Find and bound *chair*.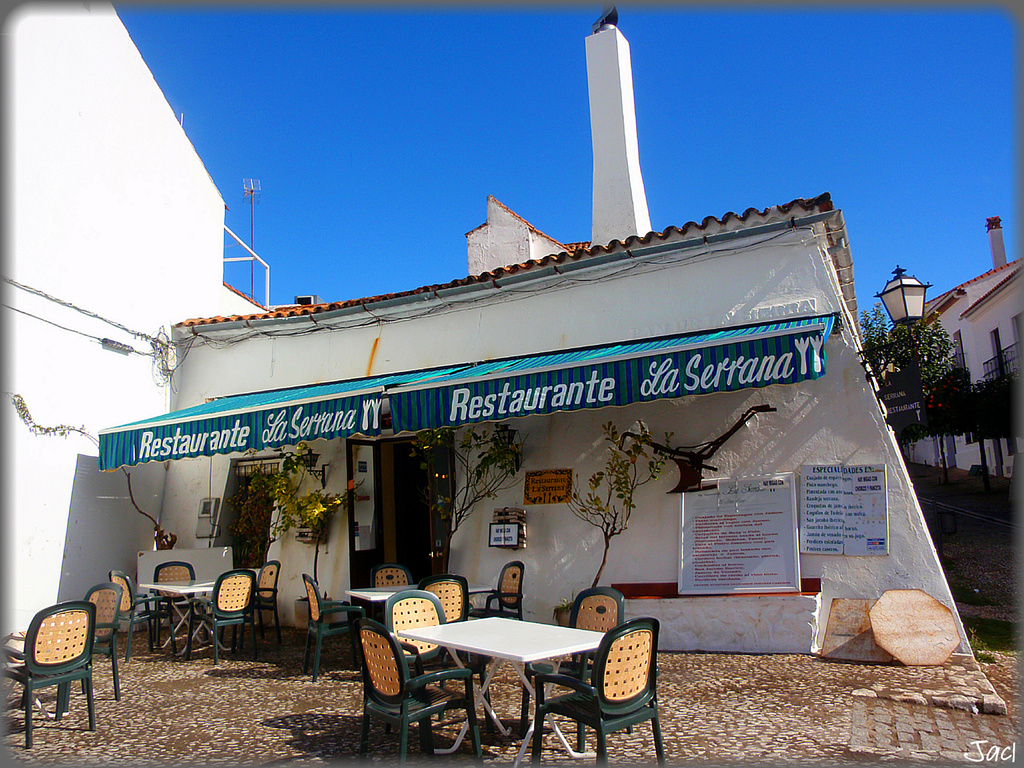
Bound: 195:569:258:664.
